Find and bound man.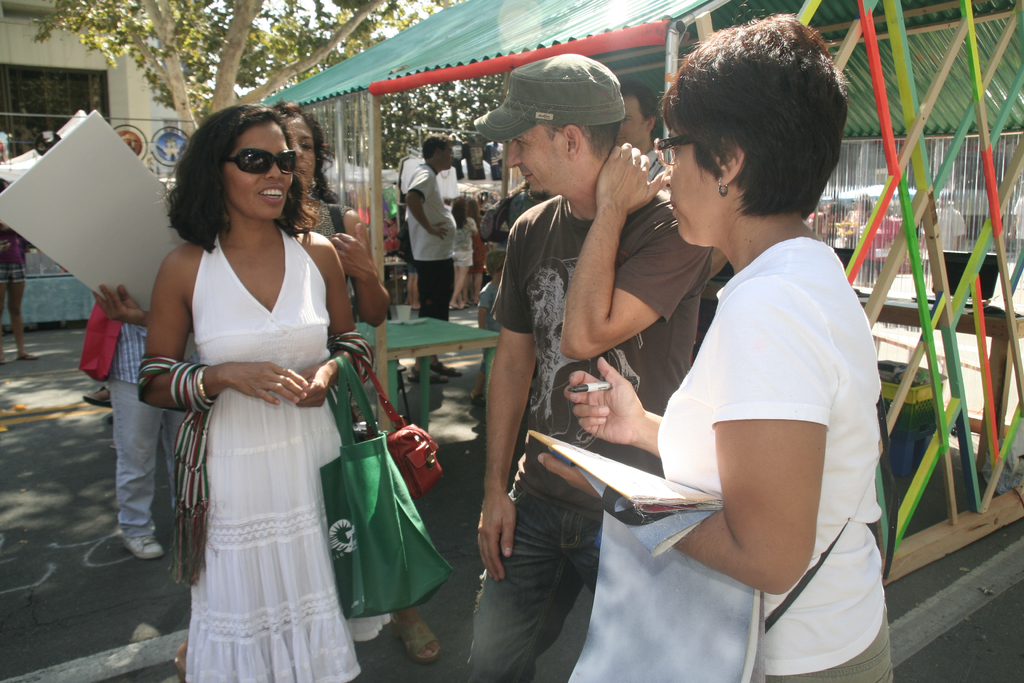
Bound: 399 129 461 382.
